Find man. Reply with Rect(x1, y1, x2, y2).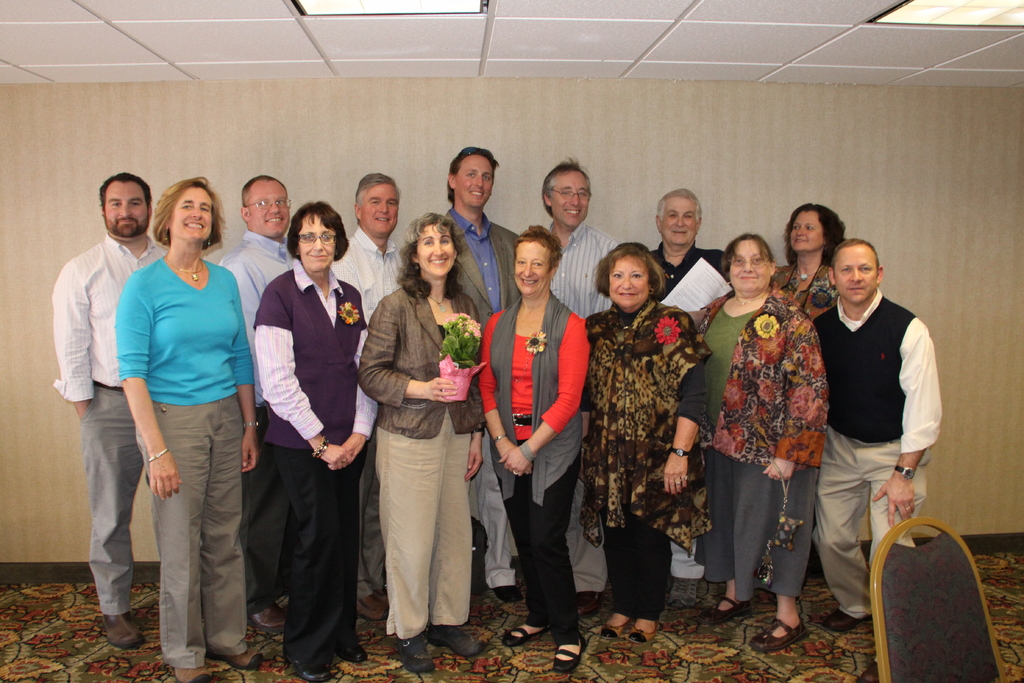
Rect(332, 170, 411, 625).
